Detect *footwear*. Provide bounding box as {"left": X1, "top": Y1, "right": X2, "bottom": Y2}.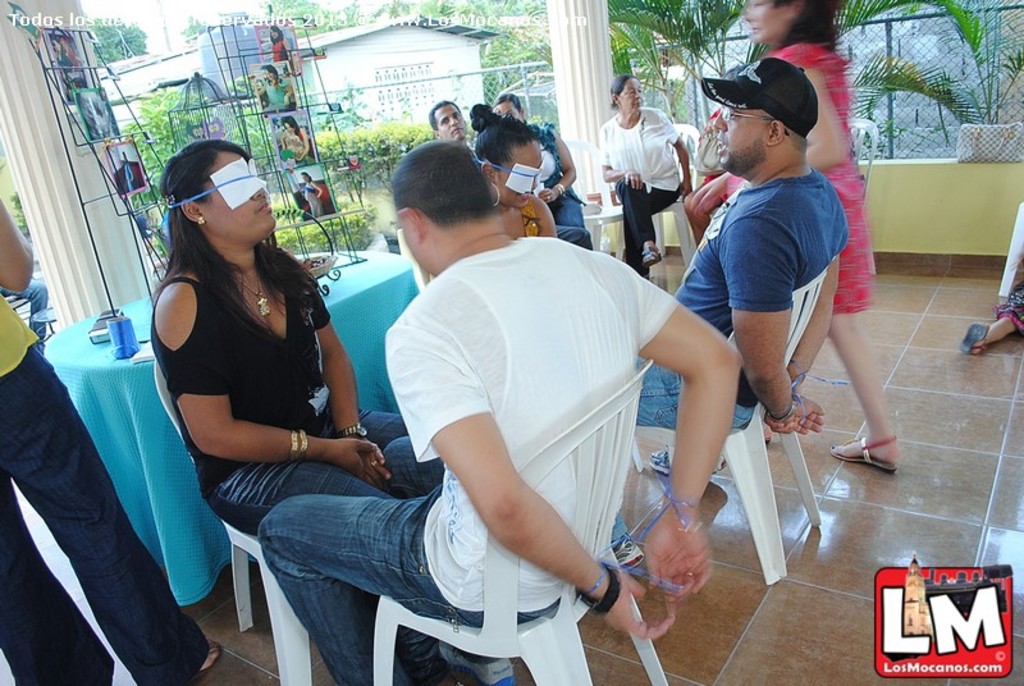
{"left": 824, "top": 431, "right": 899, "bottom": 475}.
